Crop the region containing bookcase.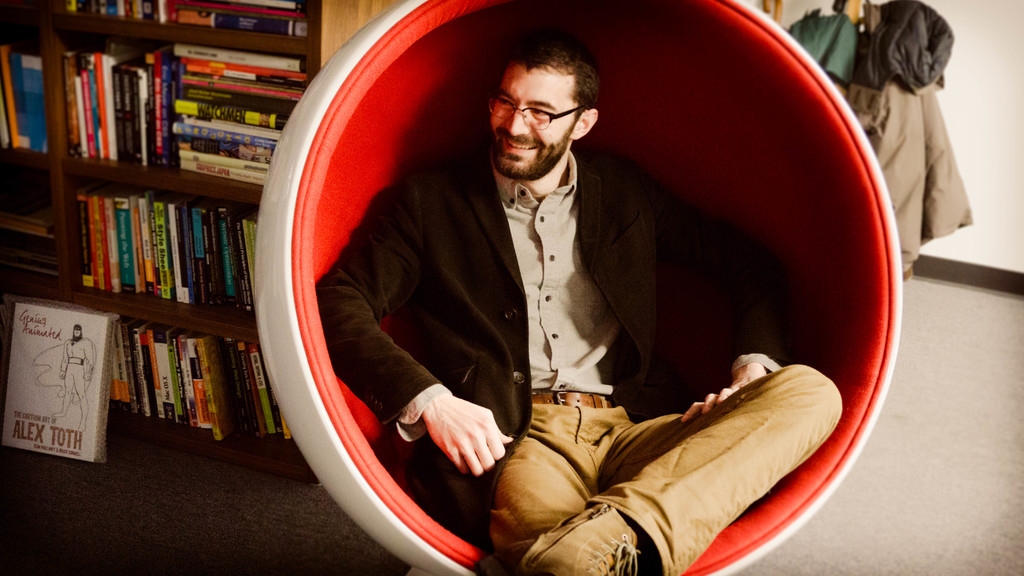
Crop region: BBox(29, 0, 285, 470).
